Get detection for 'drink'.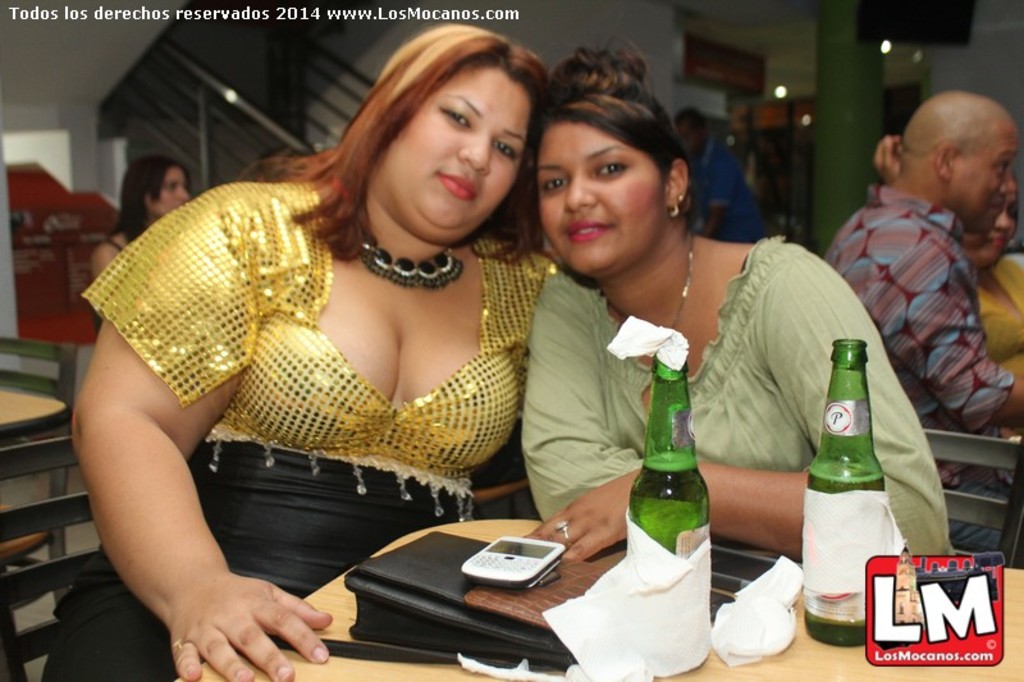
Detection: 803:429:895:637.
